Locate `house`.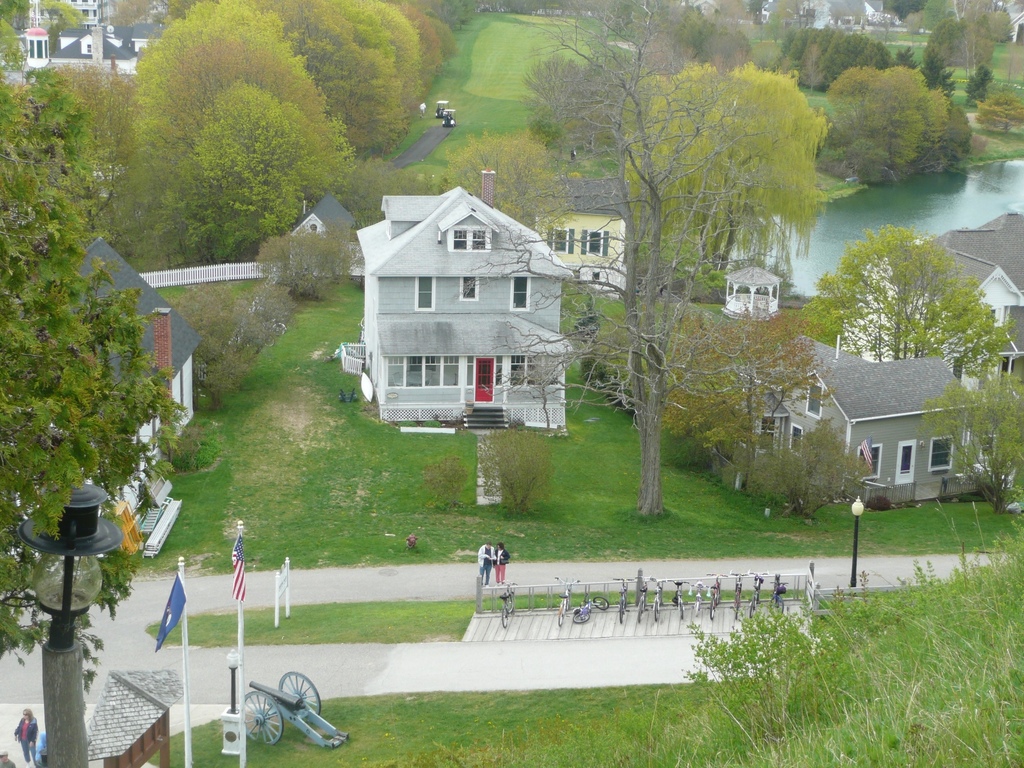
Bounding box: [58,229,210,551].
